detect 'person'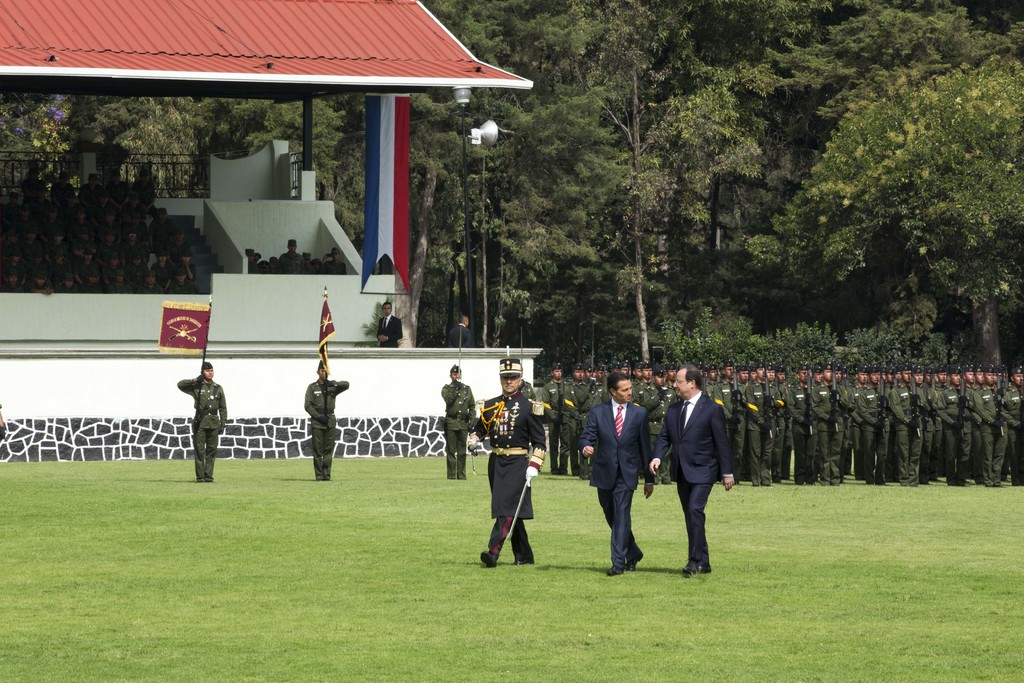
(x1=172, y1=357, x2=234, y2=482)
